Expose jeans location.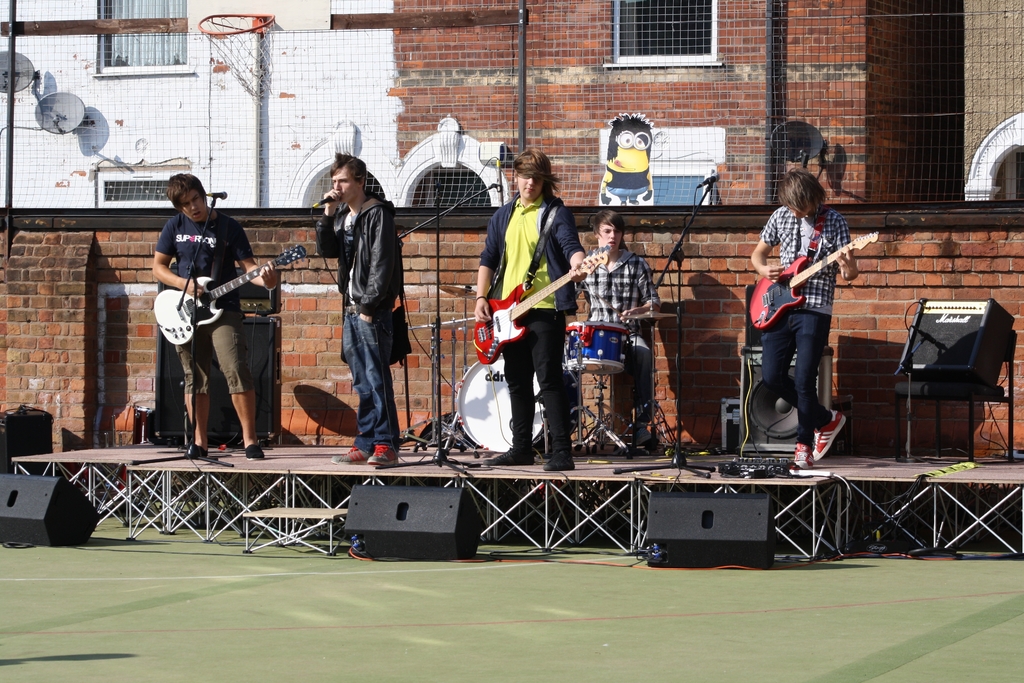
Exposed at crop(762, 305, 829, 442).
